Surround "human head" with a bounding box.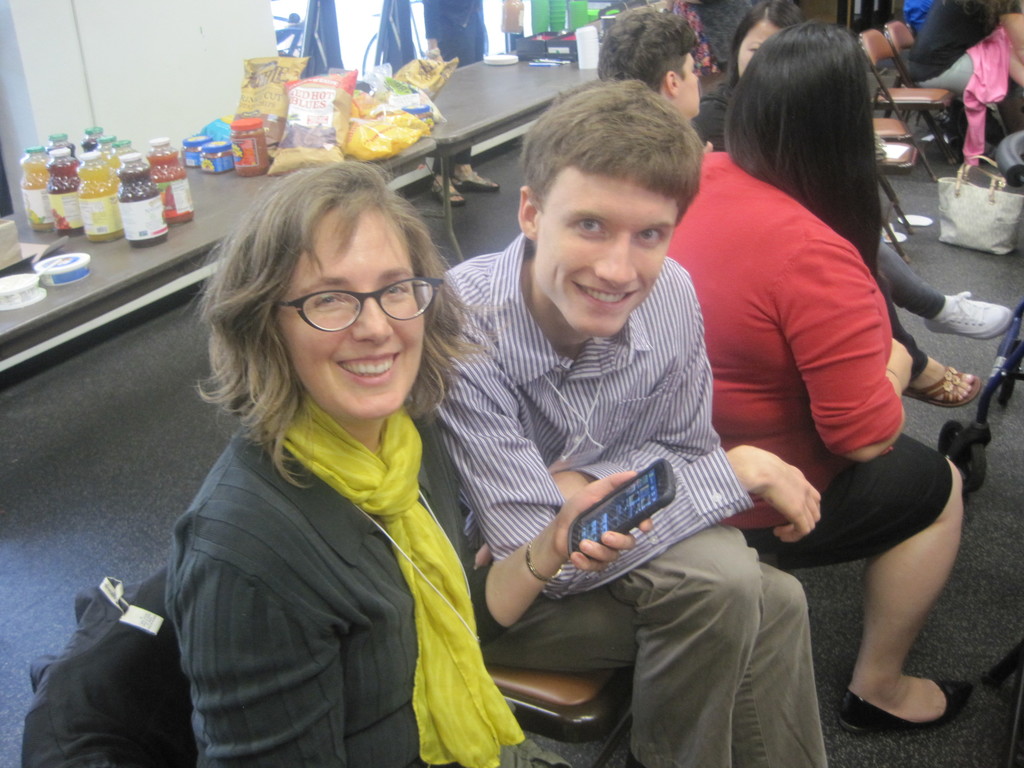
[596, 8, 700, 113].
